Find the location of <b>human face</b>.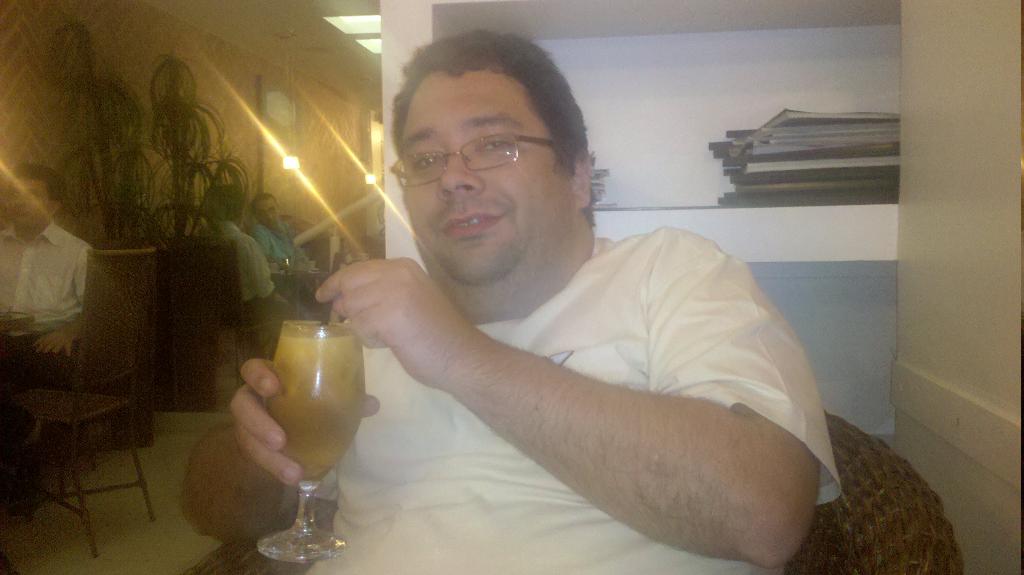
Location: region(401, 70, 569, 282).
